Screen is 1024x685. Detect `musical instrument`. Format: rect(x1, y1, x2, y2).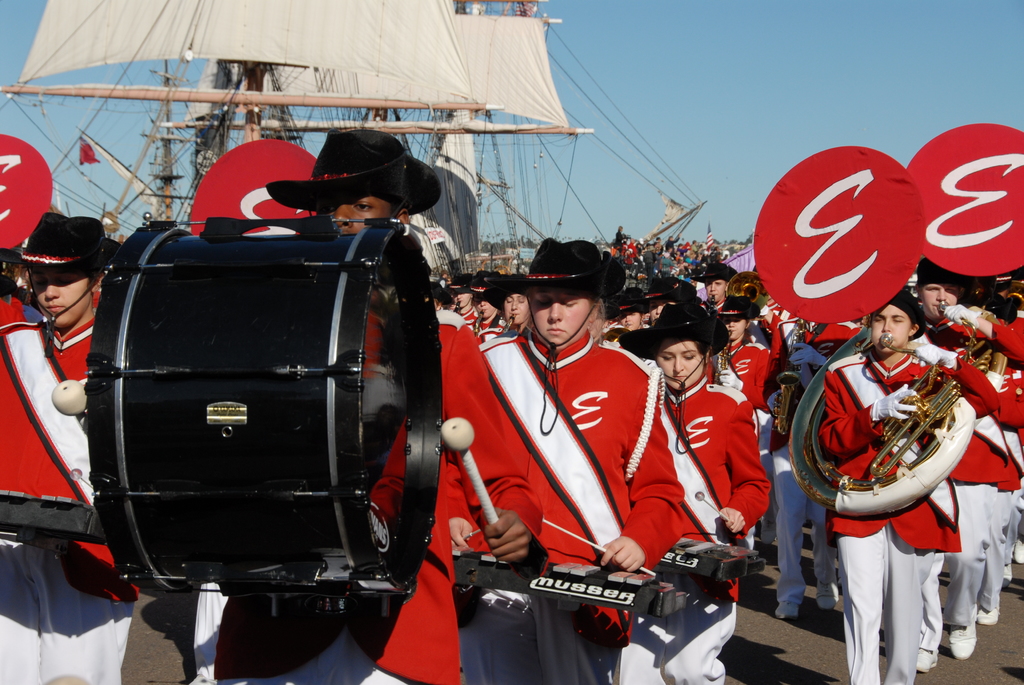
rect(721, 266, 771, 317).
